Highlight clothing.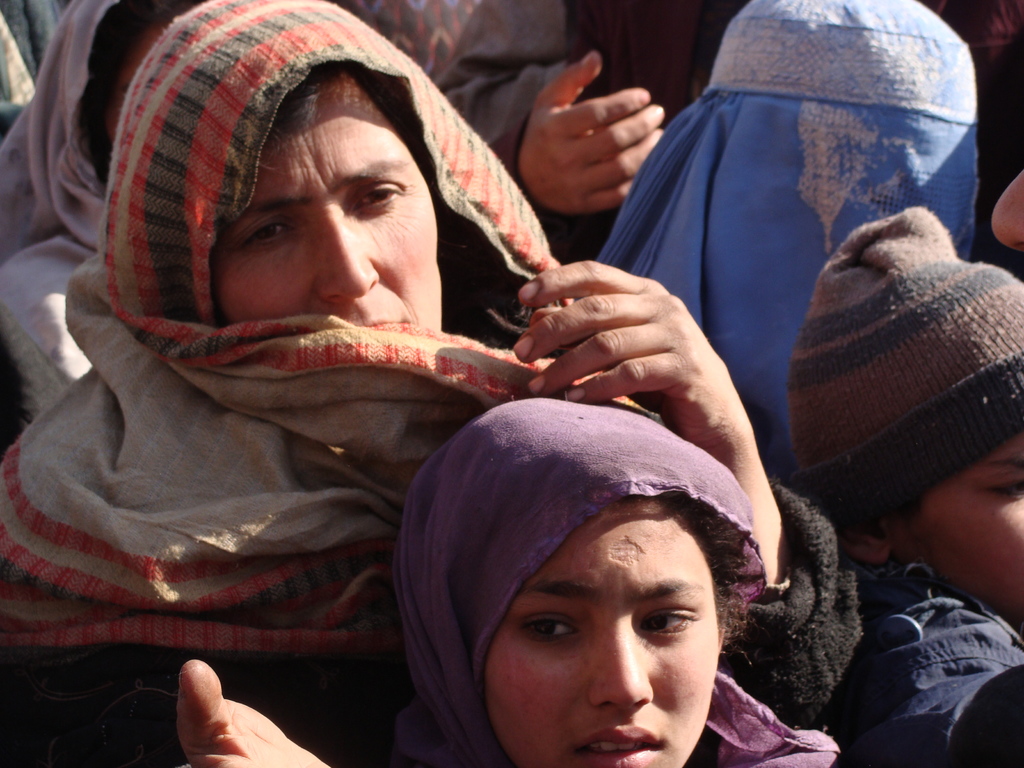
Highlighted region: x1=559, y1=0, x2=1023, y2=273.
